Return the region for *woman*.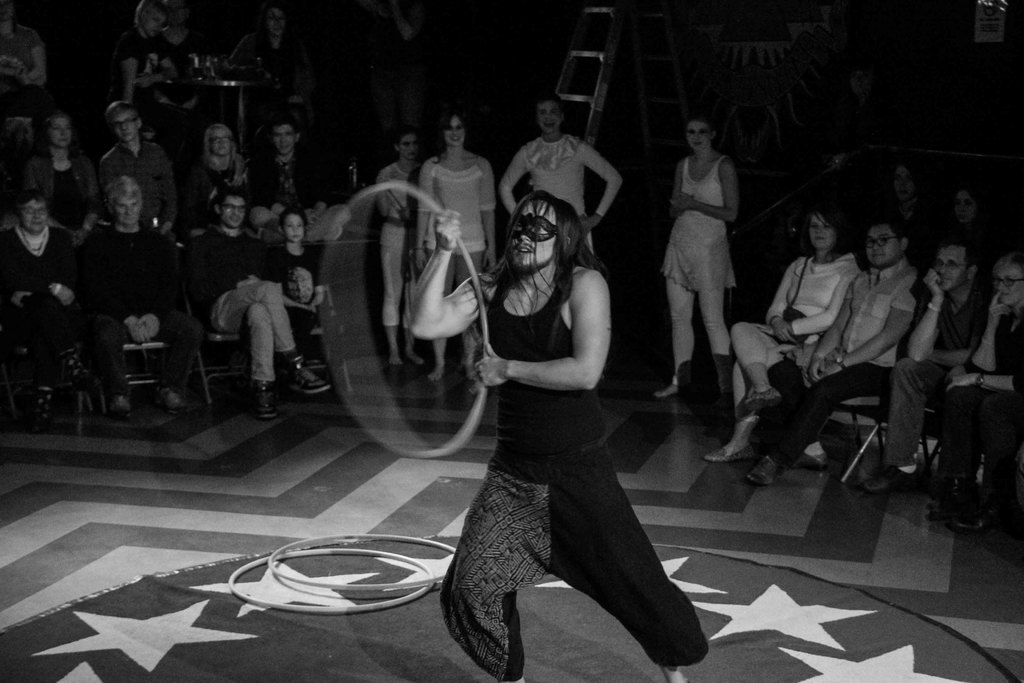
Rect(187, 124, 251, 240).
